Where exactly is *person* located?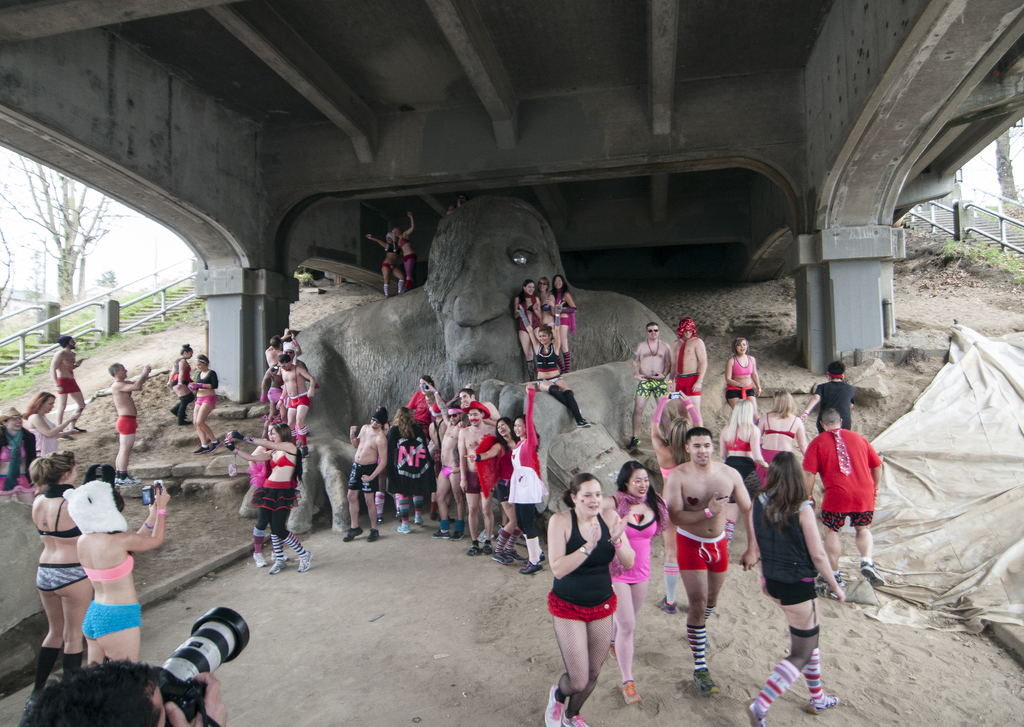
Its bounding box is bbox=[667, 311, 707, 426].
